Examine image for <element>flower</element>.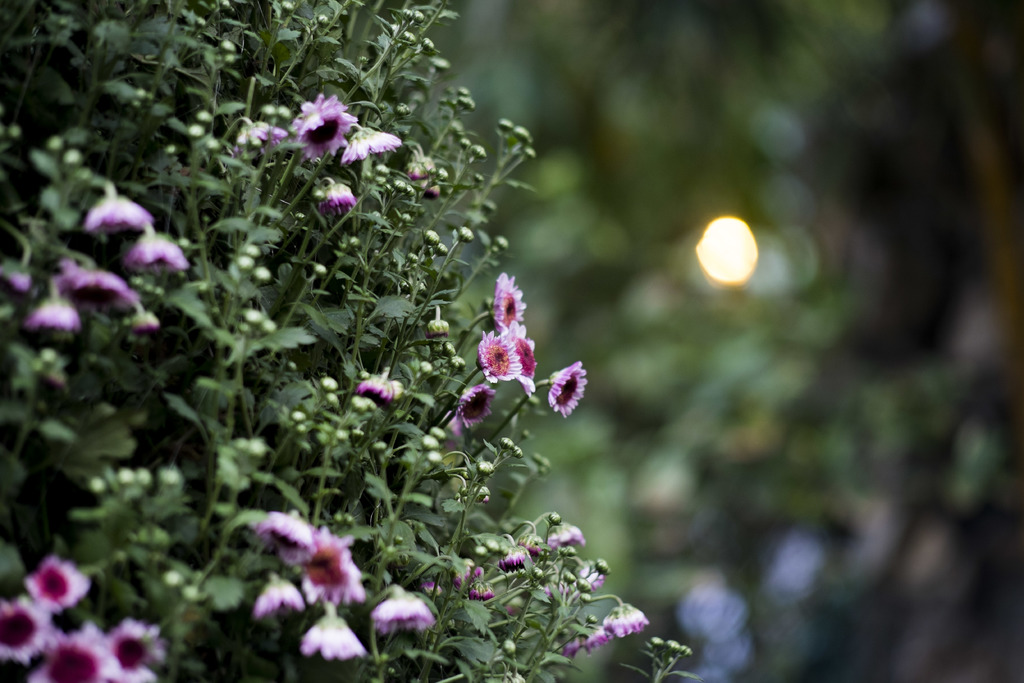
Examination result: [84, 187, 152, 249].
